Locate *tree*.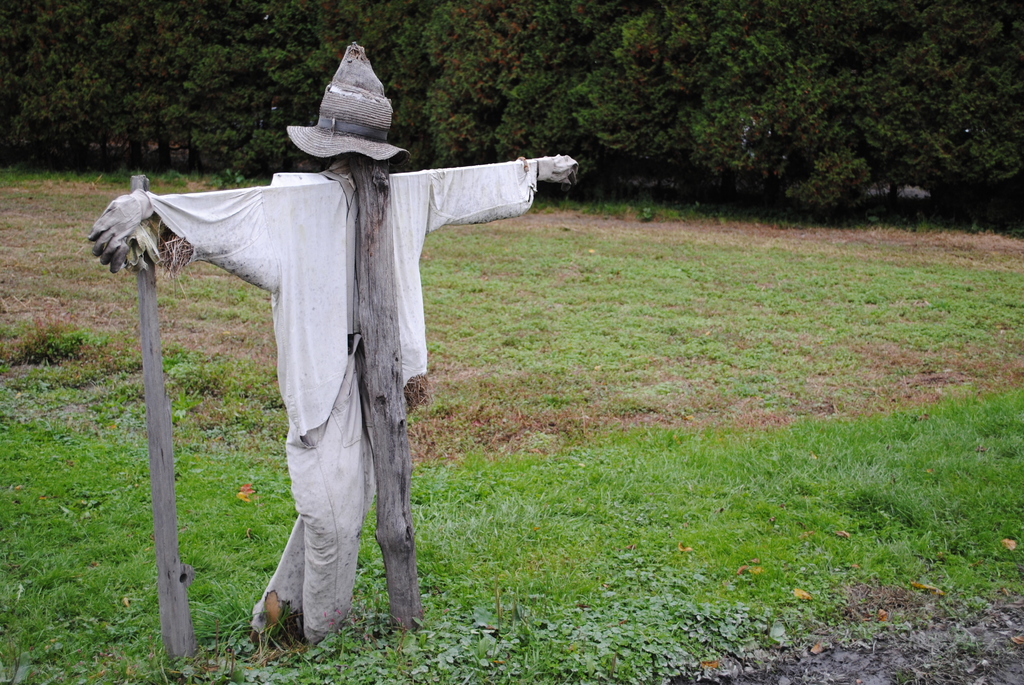
Bounding box: x1=560, y1=4, x2=874, y2=223.
